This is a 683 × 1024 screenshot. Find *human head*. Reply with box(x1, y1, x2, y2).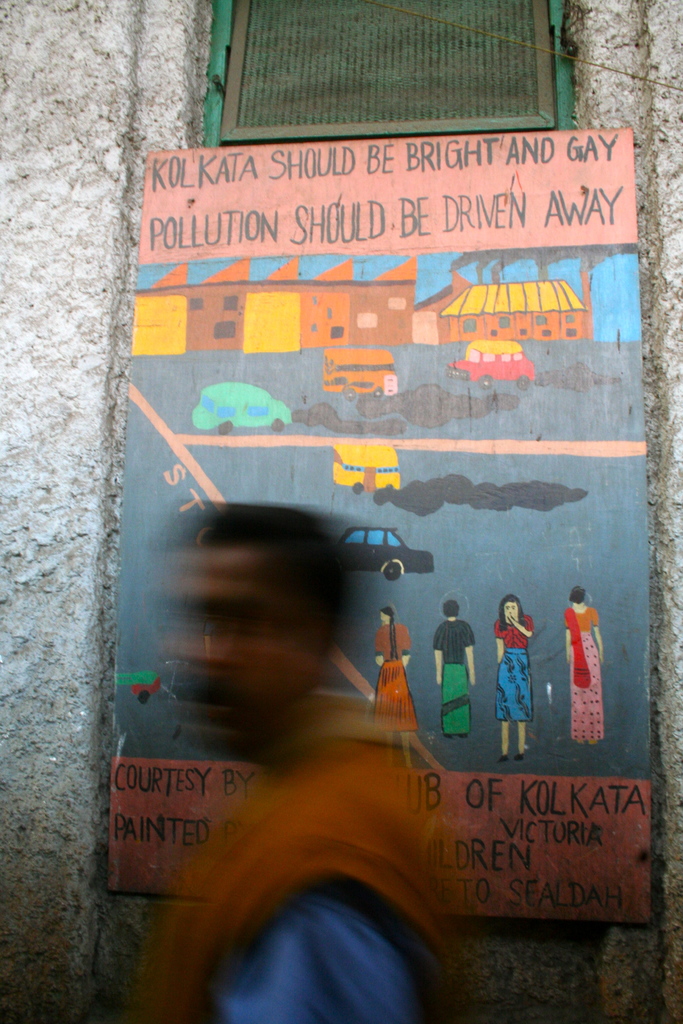
box(381, 609, 397, 623).
